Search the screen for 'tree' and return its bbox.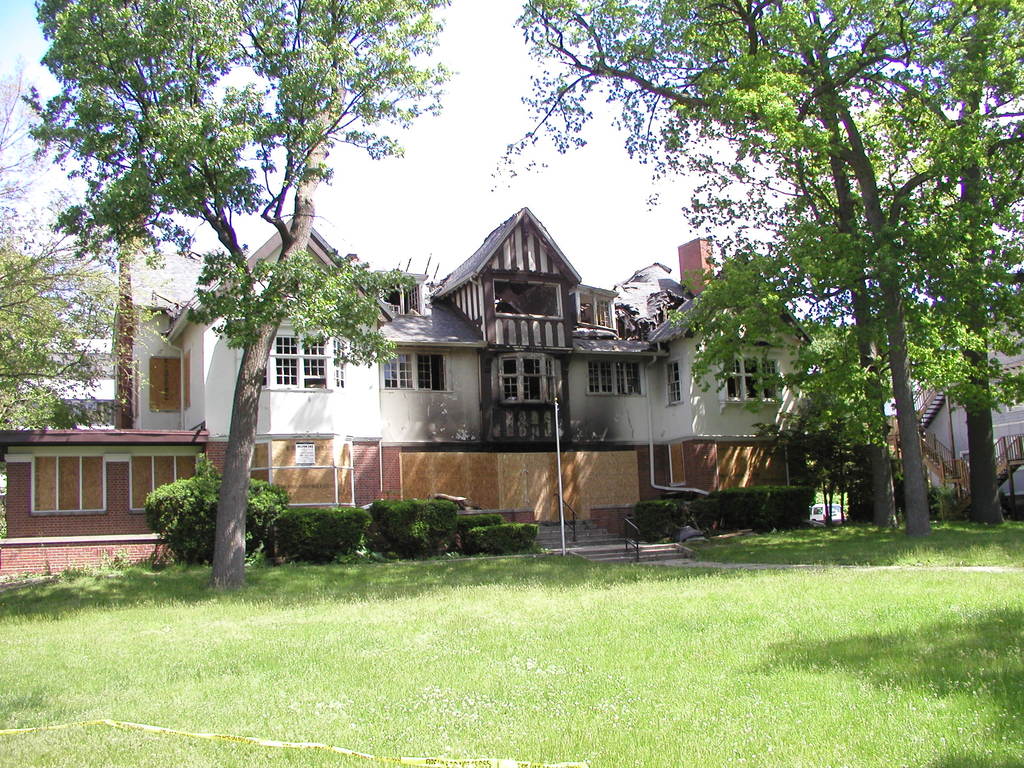
Found: x1=488, y1=0, x2=1023, y2=537.
